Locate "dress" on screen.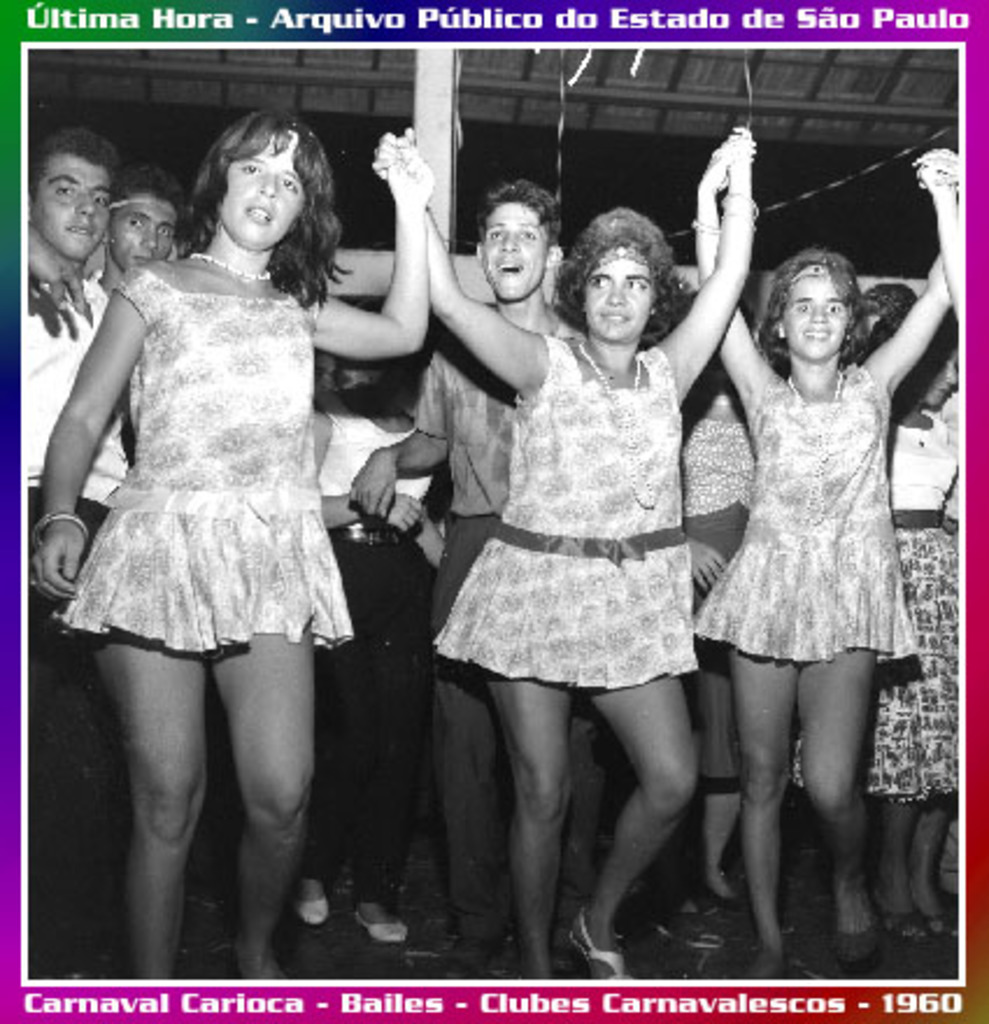
On screen at (65,272,370,670).
